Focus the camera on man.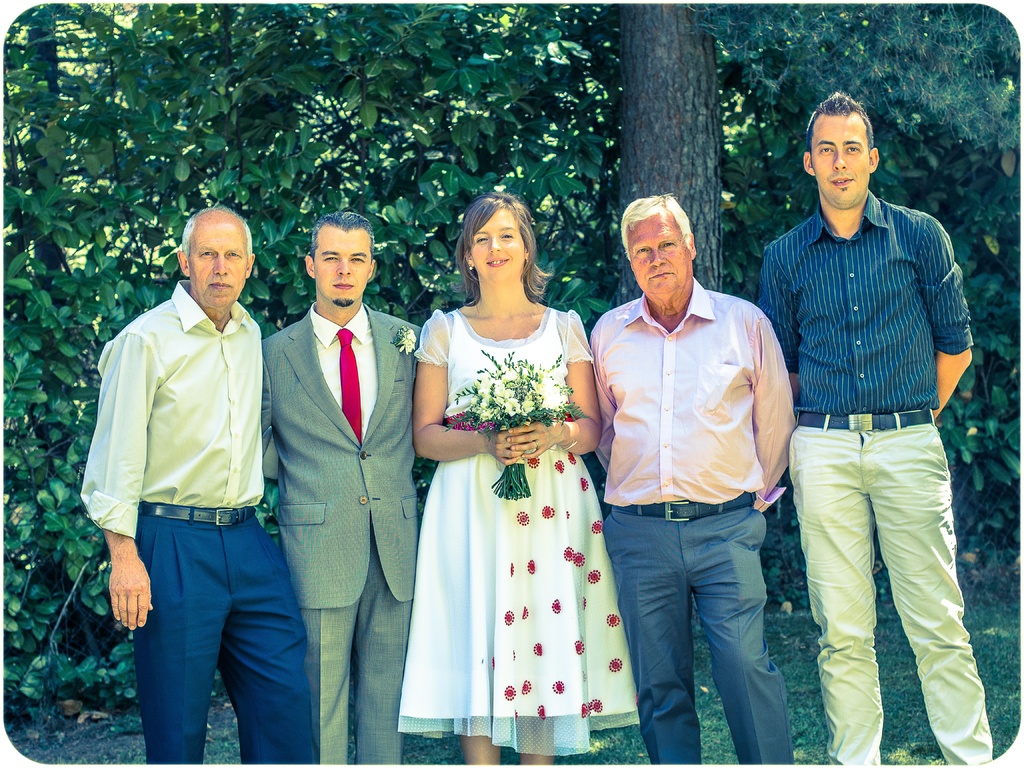
Focus region: Rect(261, 211, 419, 767).
